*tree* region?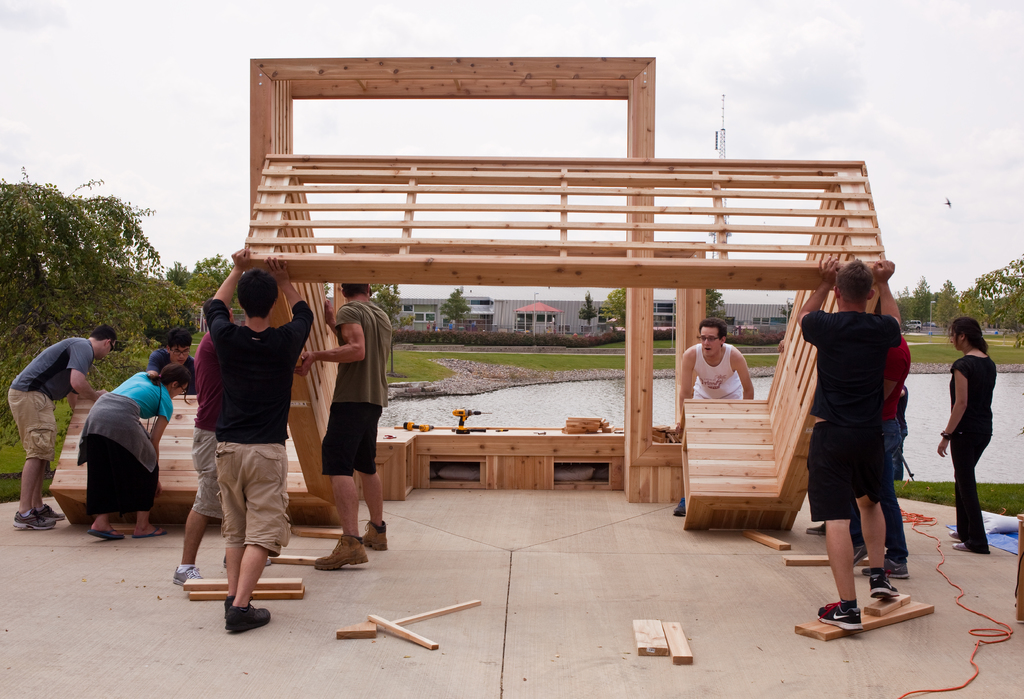
(x1=580, y1=284, x2=596, y2=324)
